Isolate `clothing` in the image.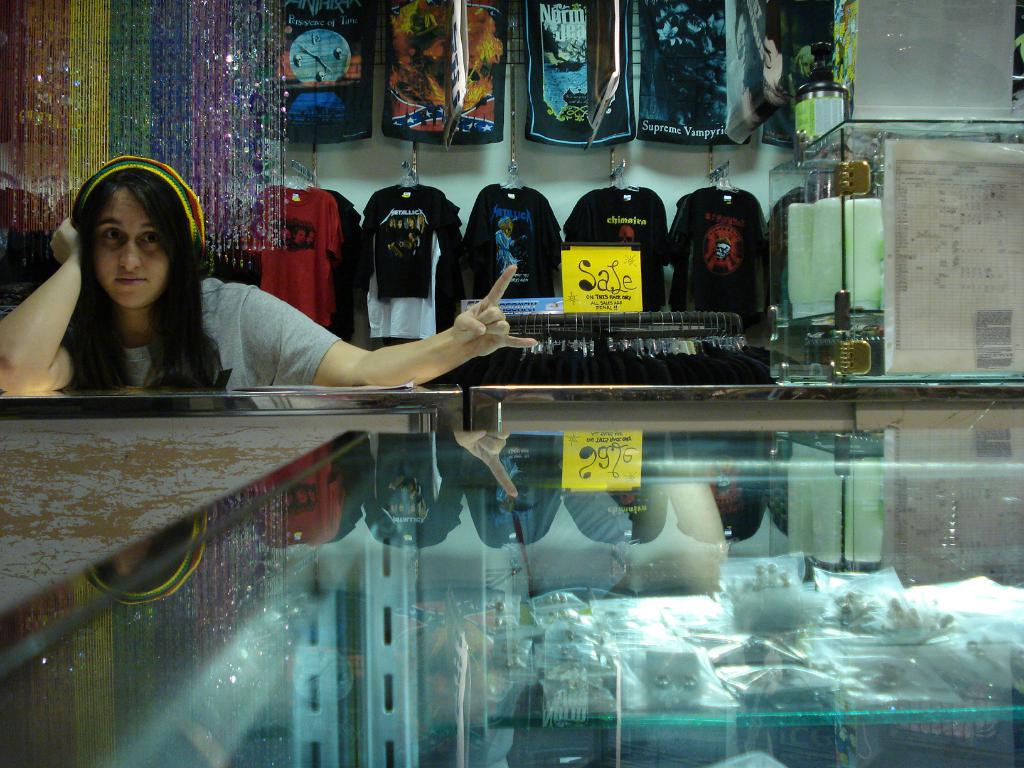
Isolated region: <region>122, 278, 341, 392</region>.
